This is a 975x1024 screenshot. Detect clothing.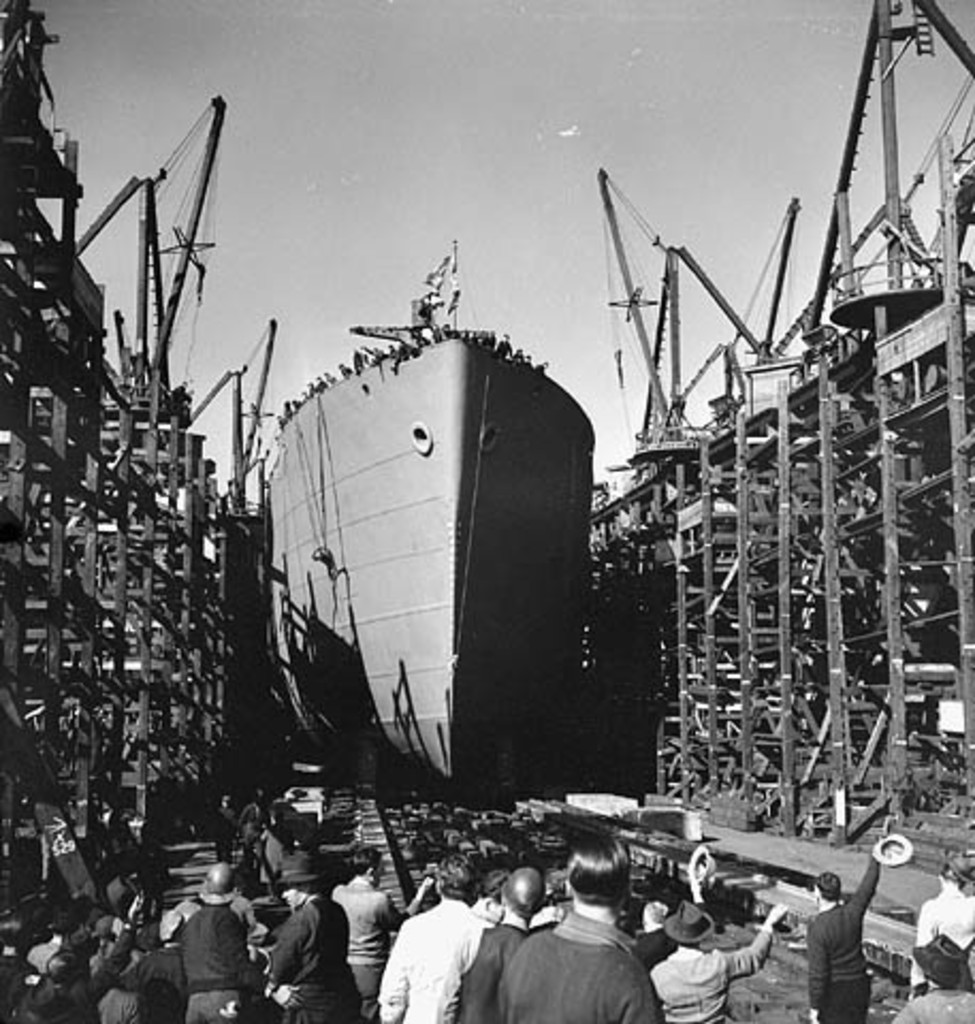
(left=83, top=971, right=147, bottom=1022).
